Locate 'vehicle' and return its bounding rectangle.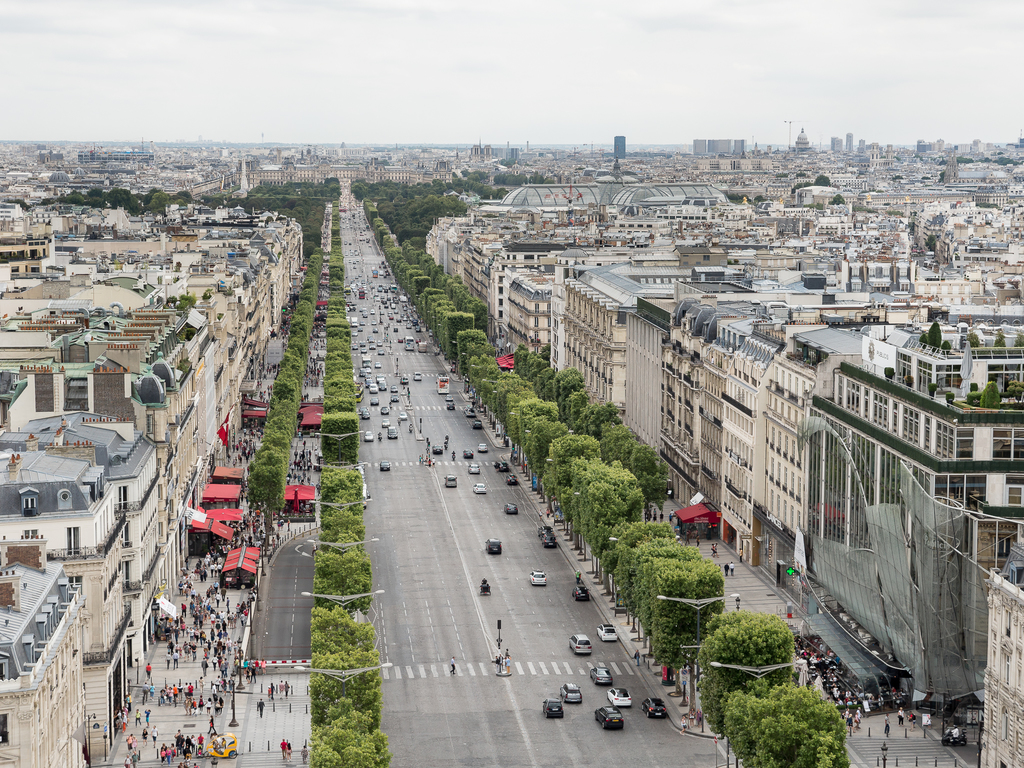
{"left": 430, "top": 443, "right": 446, "bottom": 457}.
